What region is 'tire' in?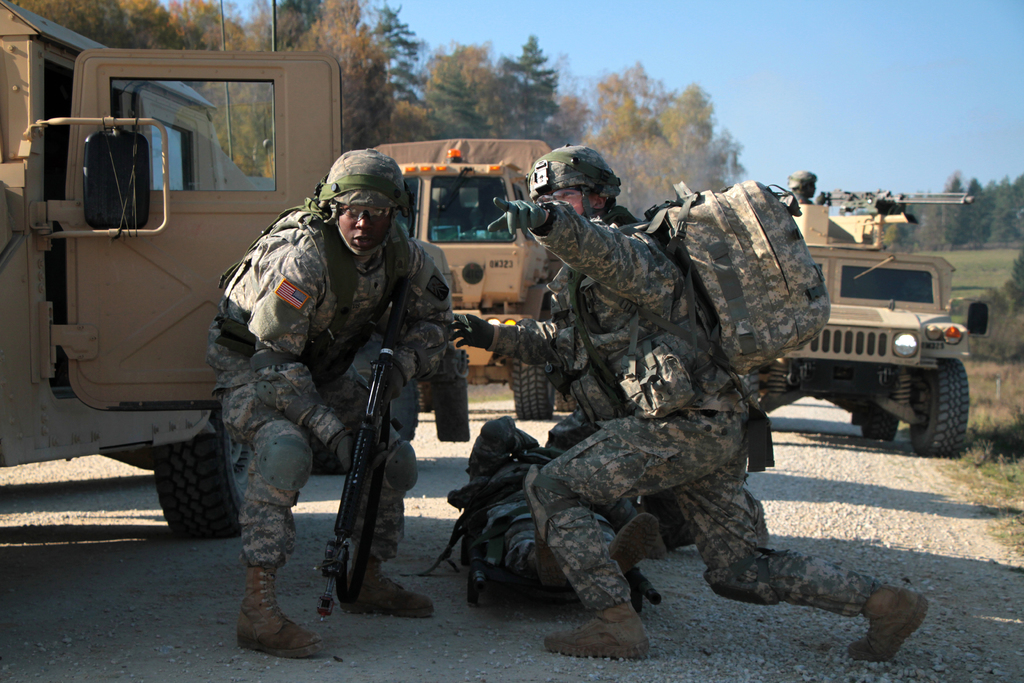
x1=906, y1=357, x2=978, y2=452.
